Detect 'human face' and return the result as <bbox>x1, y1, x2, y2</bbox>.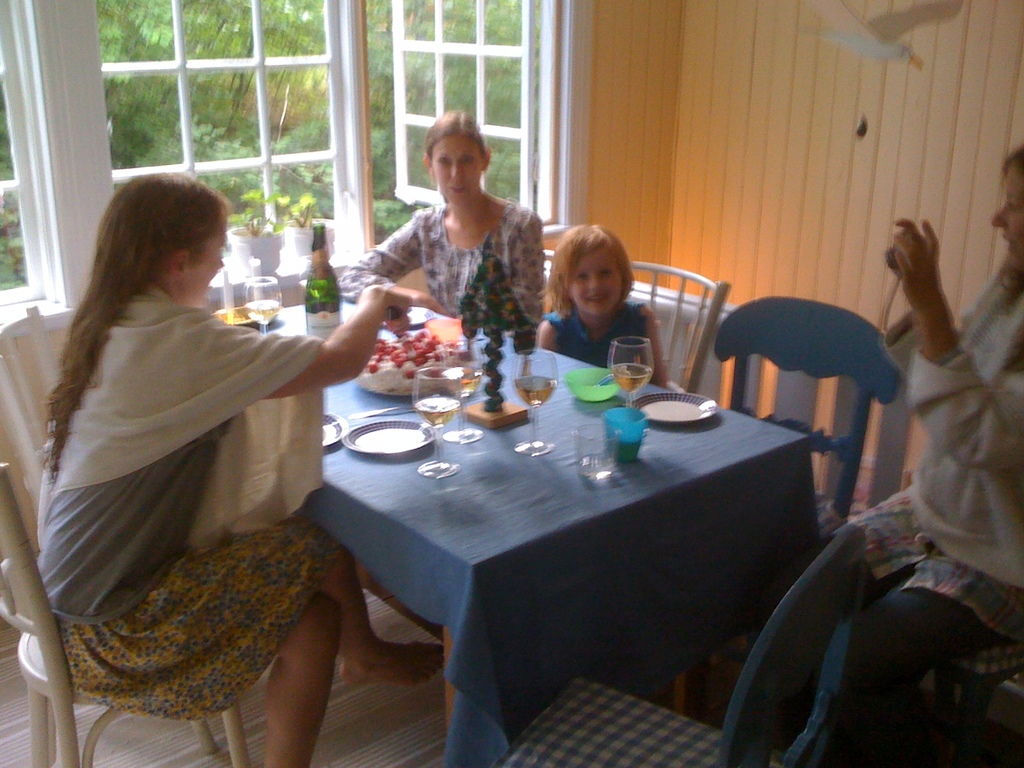
<bbox>437, 130, 481, 196</bbox>.
